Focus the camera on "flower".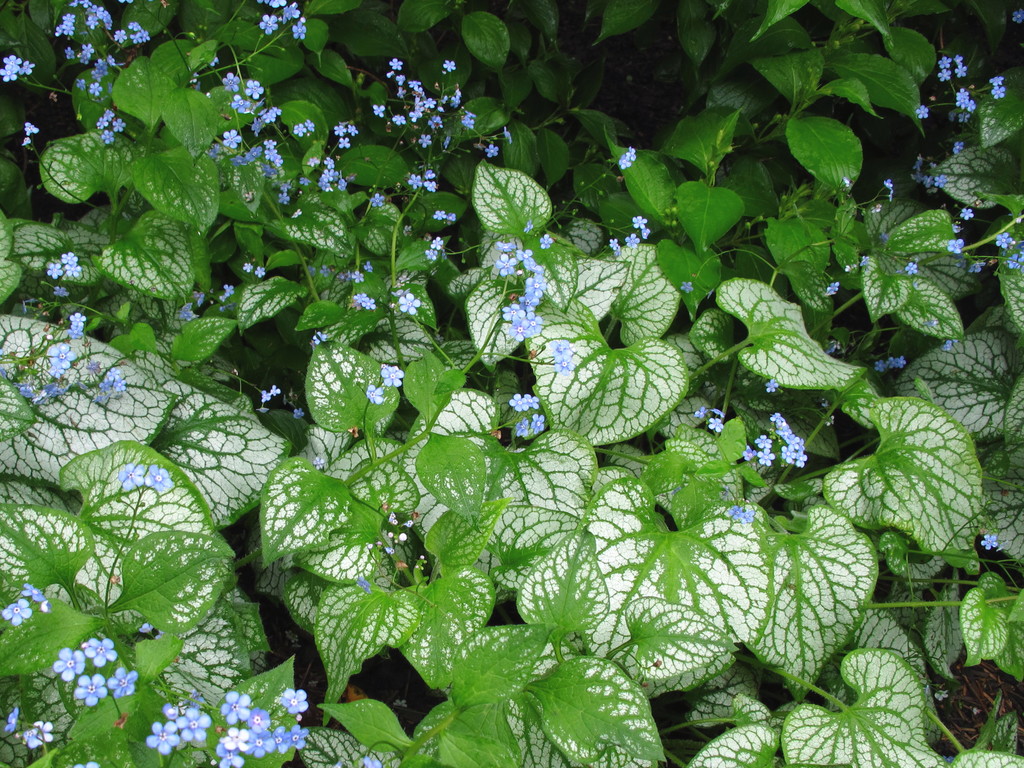
Focus region: {"x1": 995, "y1": 228, "x2": 1016, "y2": 249}.
